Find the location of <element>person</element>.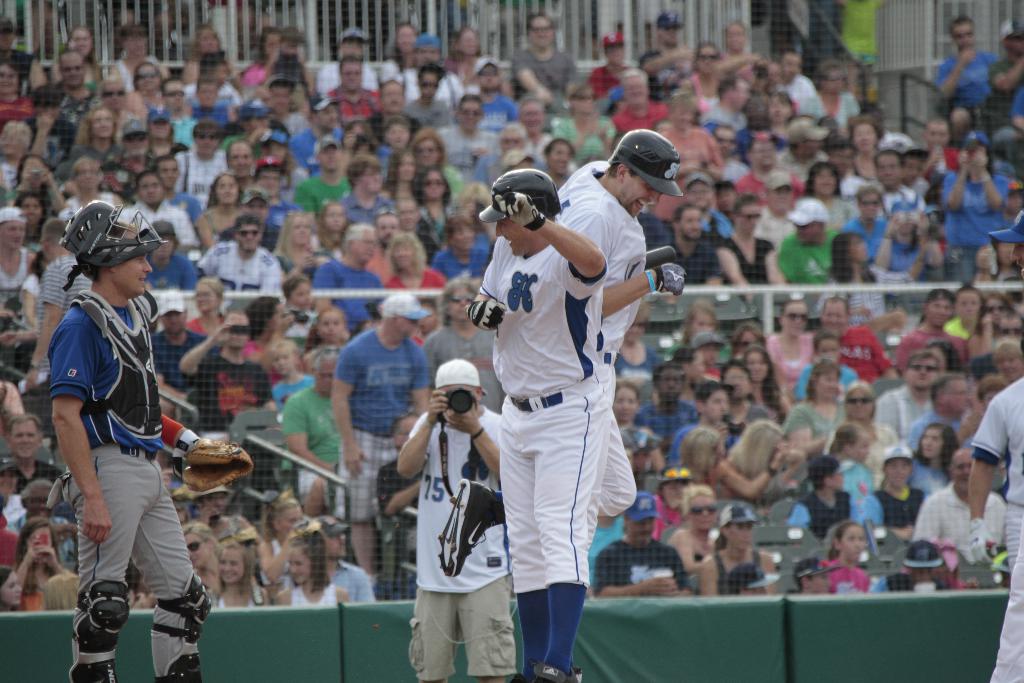
Location: region(405, 64, 456, 126).
